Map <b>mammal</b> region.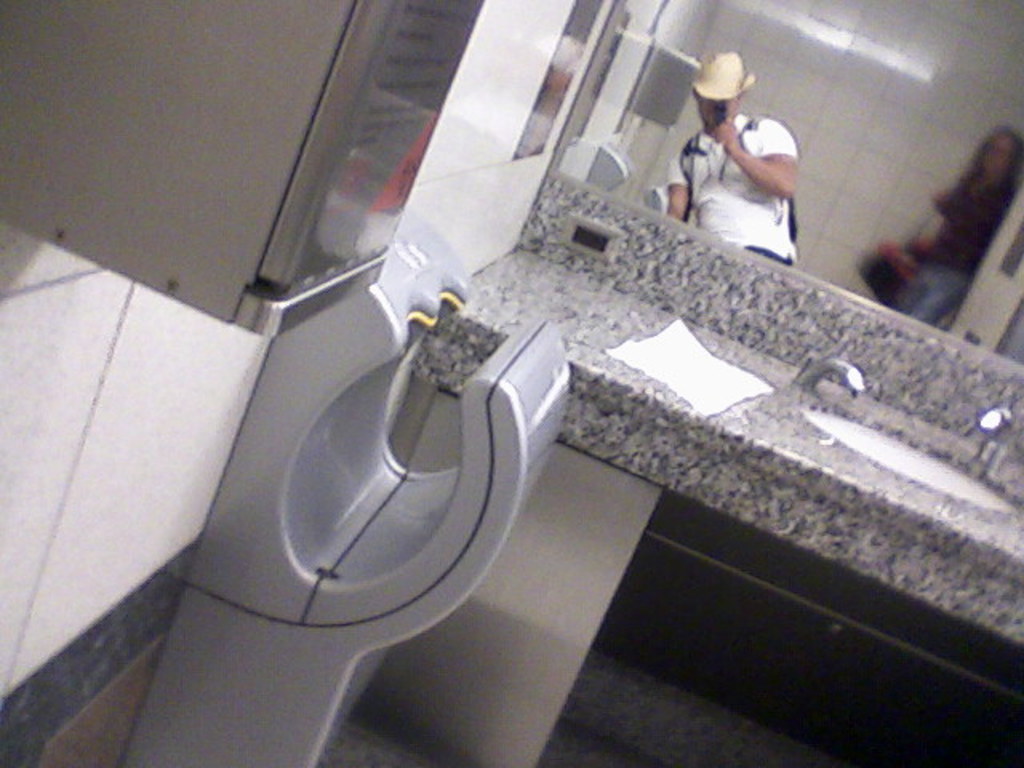
Mapped to x1=685, y1=69, x2=813, y2=254.
